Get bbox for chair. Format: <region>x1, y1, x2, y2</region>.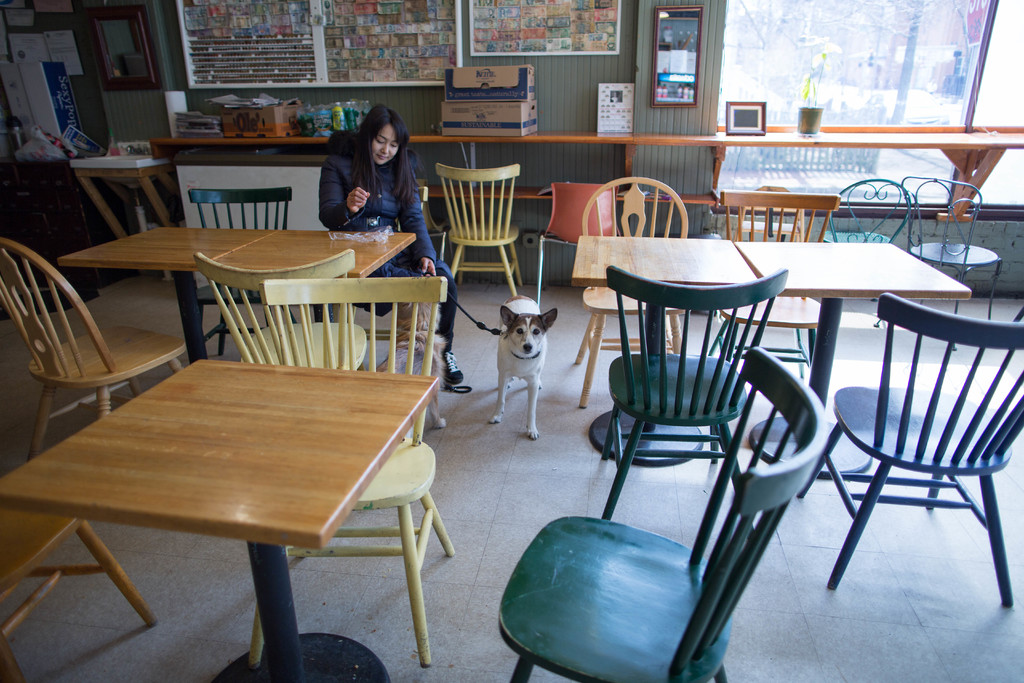
<region>595, 266, 790, 520</region>.
